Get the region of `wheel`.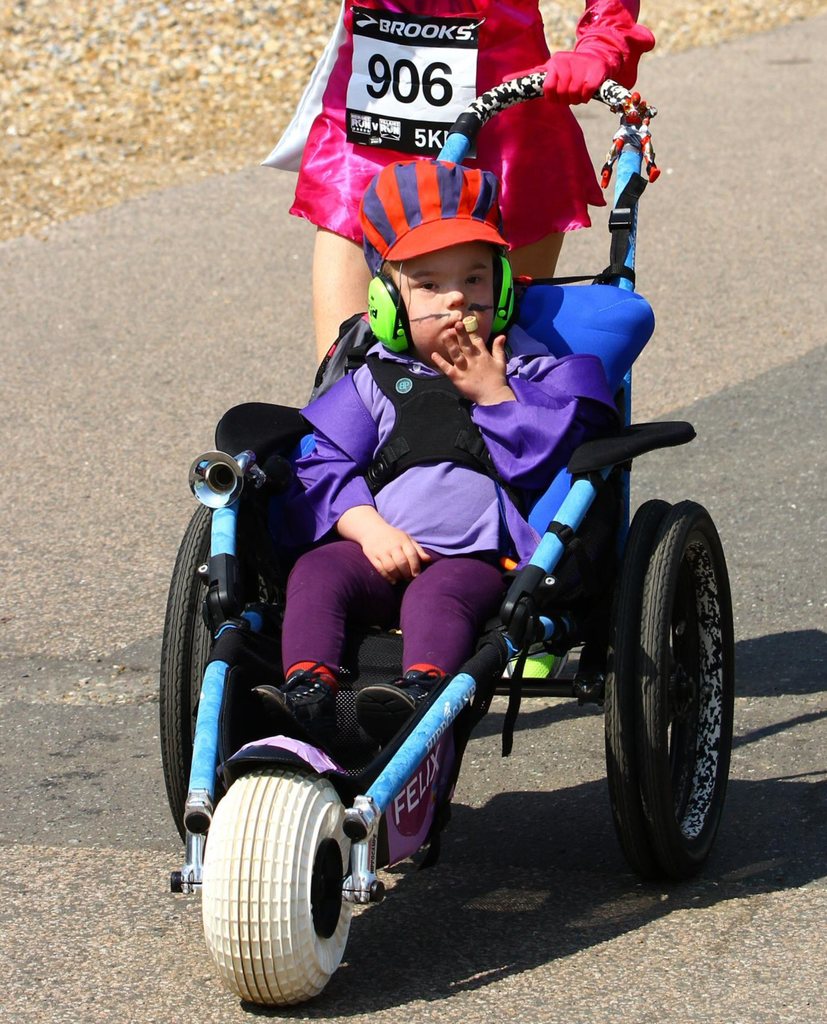
{"left": 160, "top": 505, "right": 214, "bottom": 848}.
